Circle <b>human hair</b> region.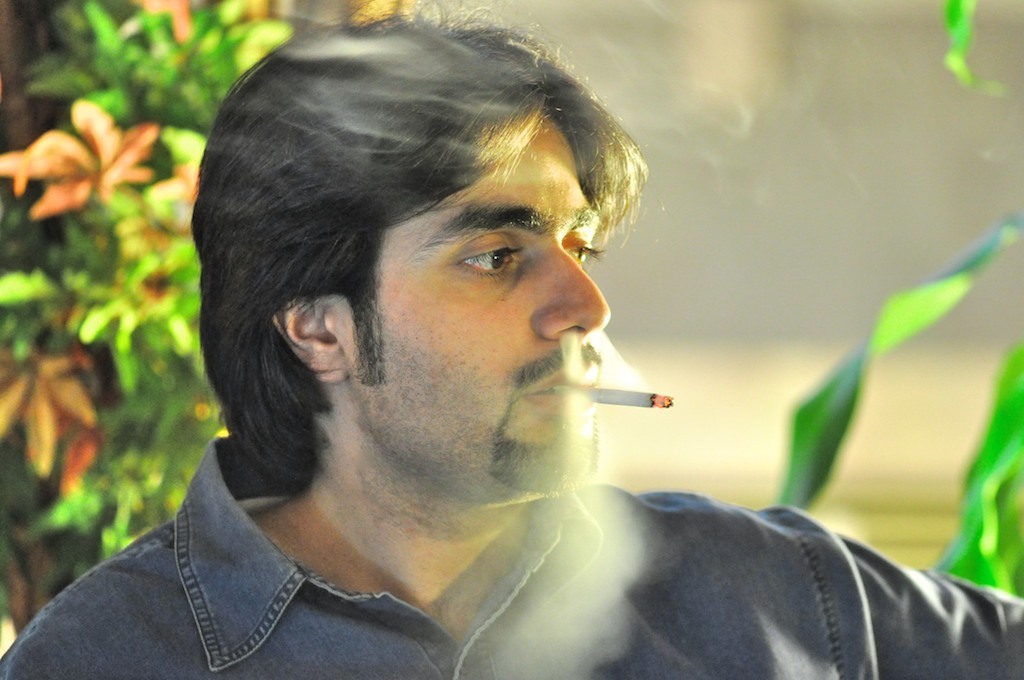
Region: left=206, top=37, right=660, bottom=445.
